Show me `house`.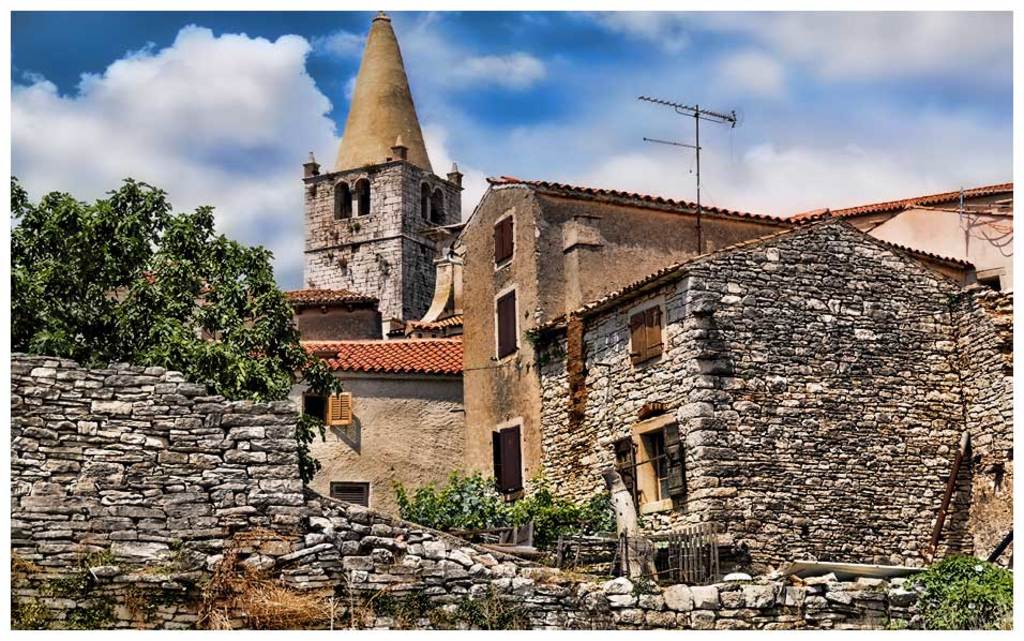
`house` is here: rect(407, 138, 987, 584).
